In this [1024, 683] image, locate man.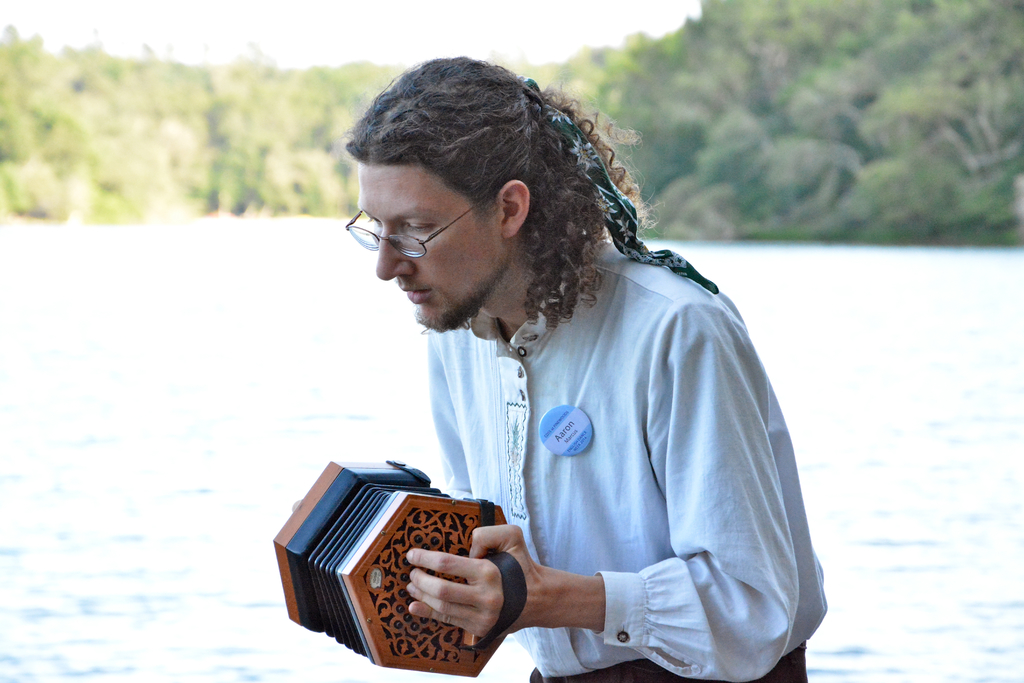
Bounding box: {"left": 276, "top": 59, "right": 823, "bottom": 680}.
